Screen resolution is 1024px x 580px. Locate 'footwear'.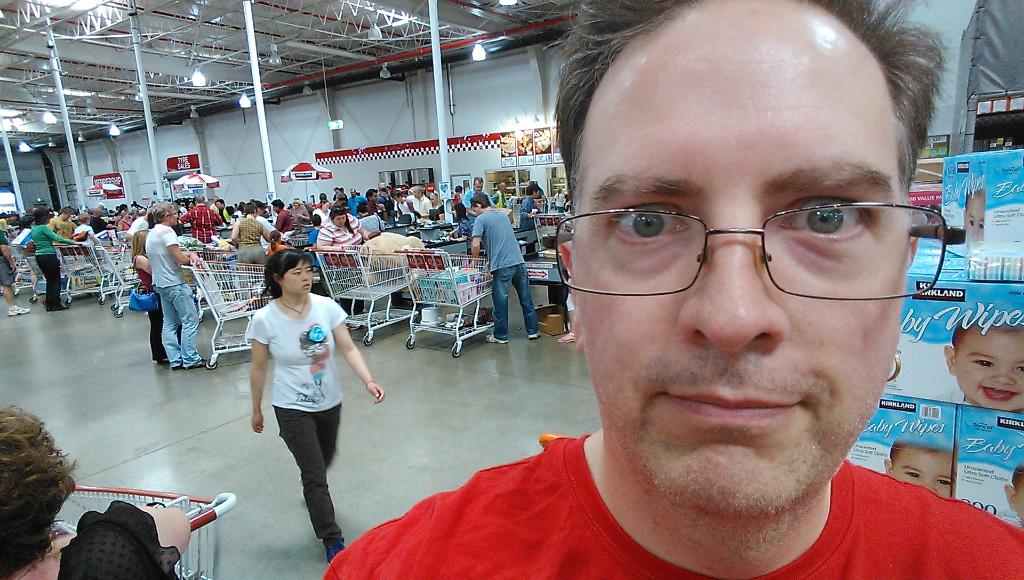
locate(7, 303, 32, 316).
